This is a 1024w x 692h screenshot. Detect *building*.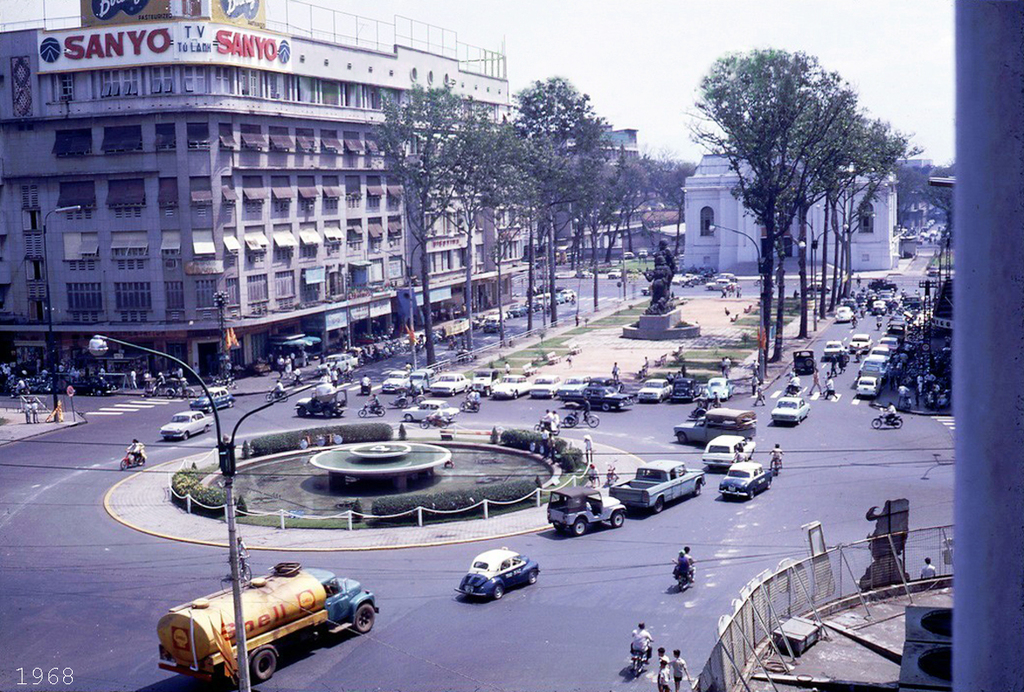
box=[0, 0, 534, 384].
